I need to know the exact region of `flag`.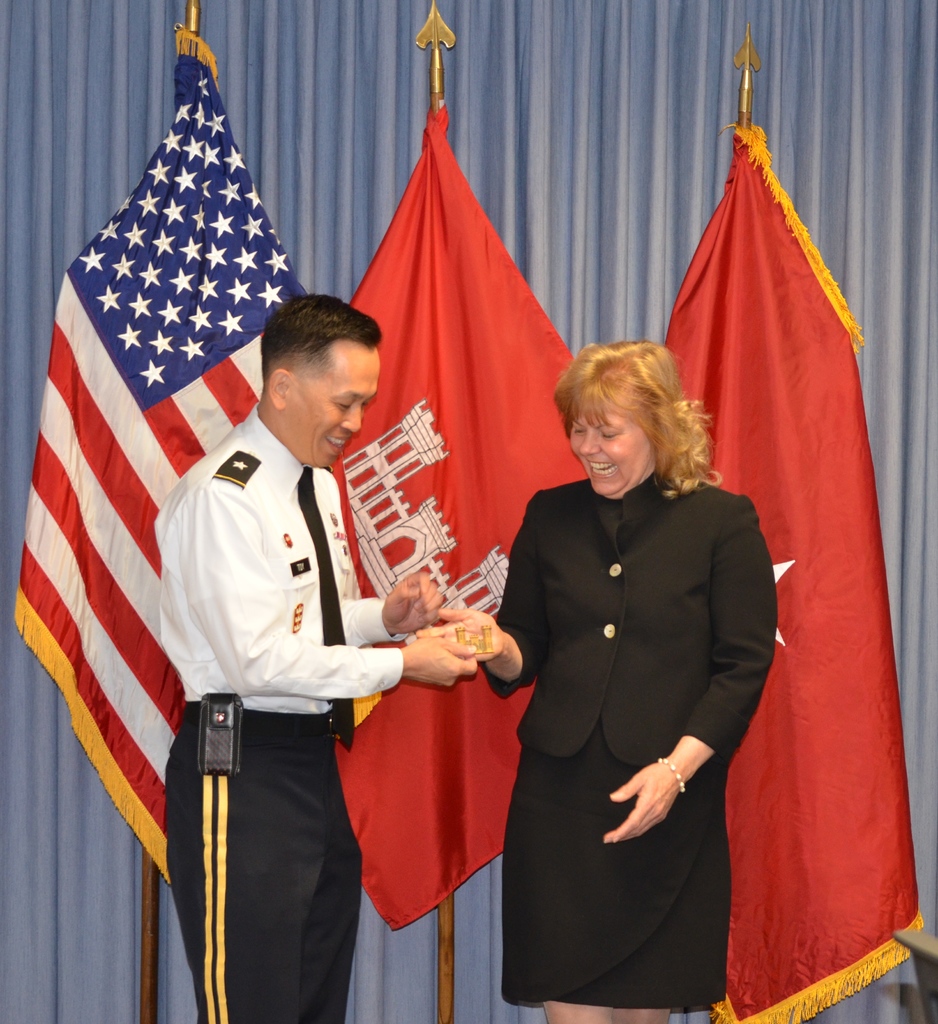
Region: [x1=4, y1=29, x2=308, y2=874].
